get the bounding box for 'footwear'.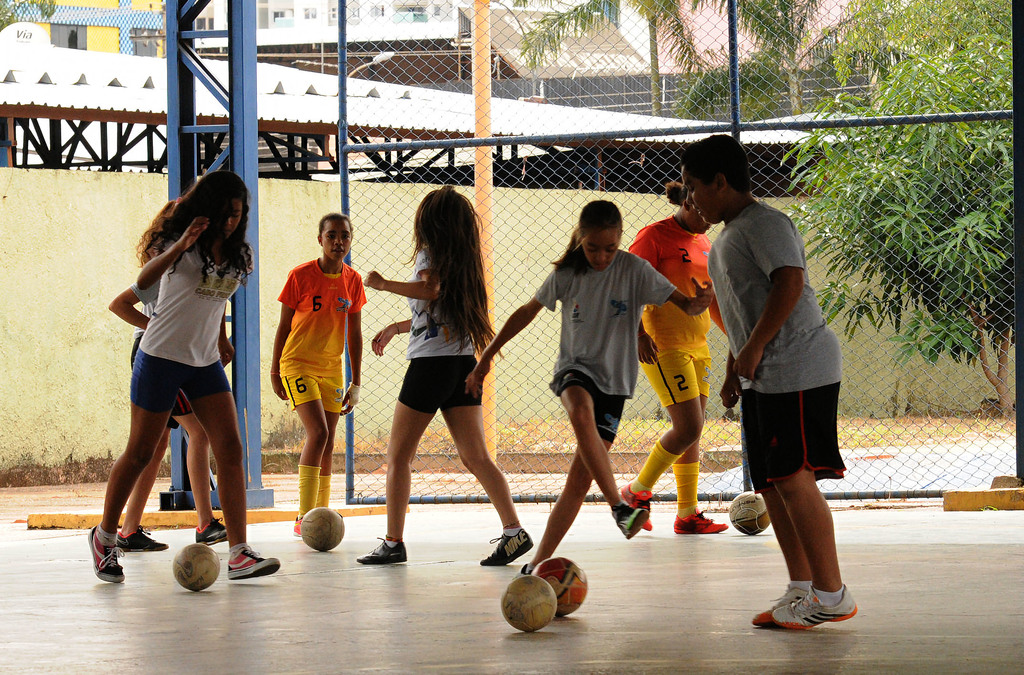
region(609, 500, 644, 544).
